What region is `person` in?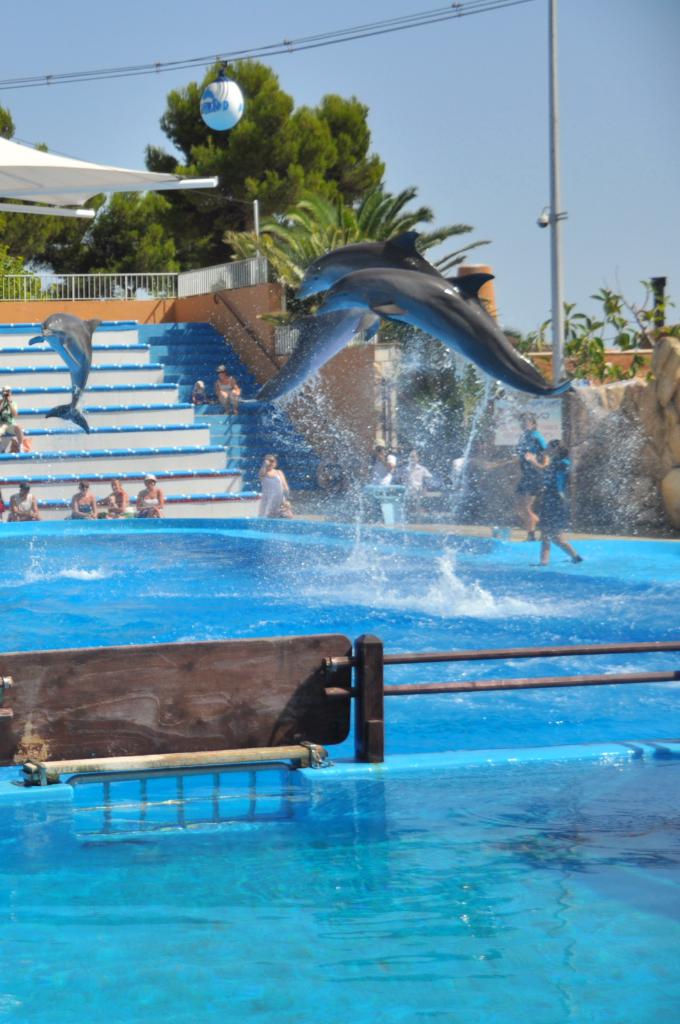
pyautogui.locateOnScreen(218, 369, 234, 409).
